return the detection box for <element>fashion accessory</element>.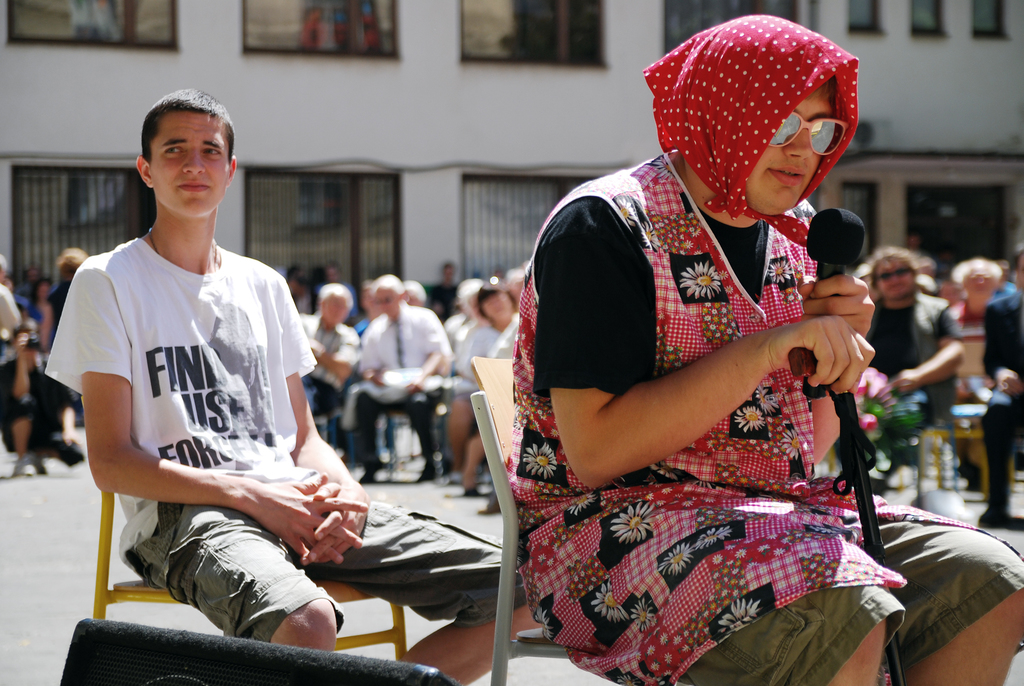
642/15/858/250.
